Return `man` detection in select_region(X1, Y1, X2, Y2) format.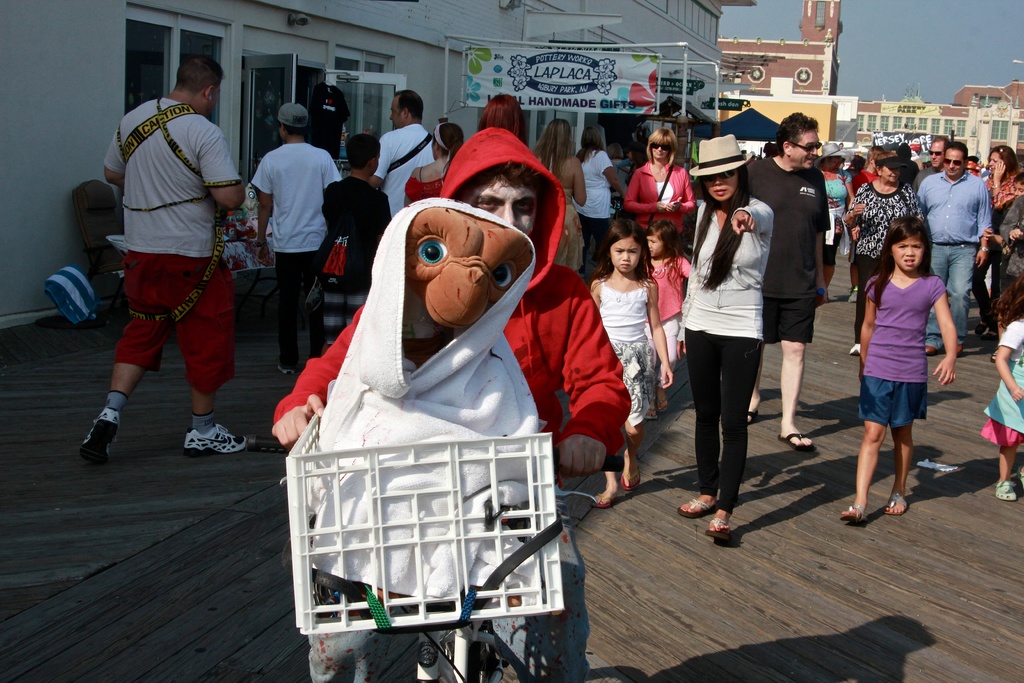
select_region(64, 40, 252, 468).
